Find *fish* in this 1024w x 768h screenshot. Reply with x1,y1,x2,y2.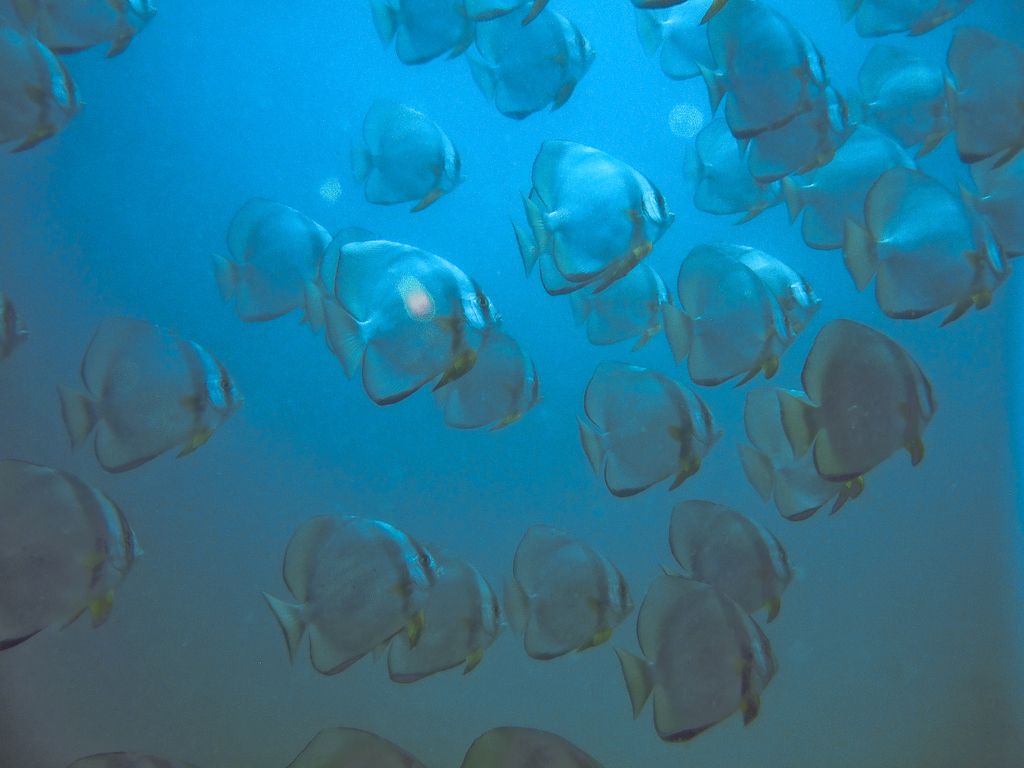
271,508,442,685.
